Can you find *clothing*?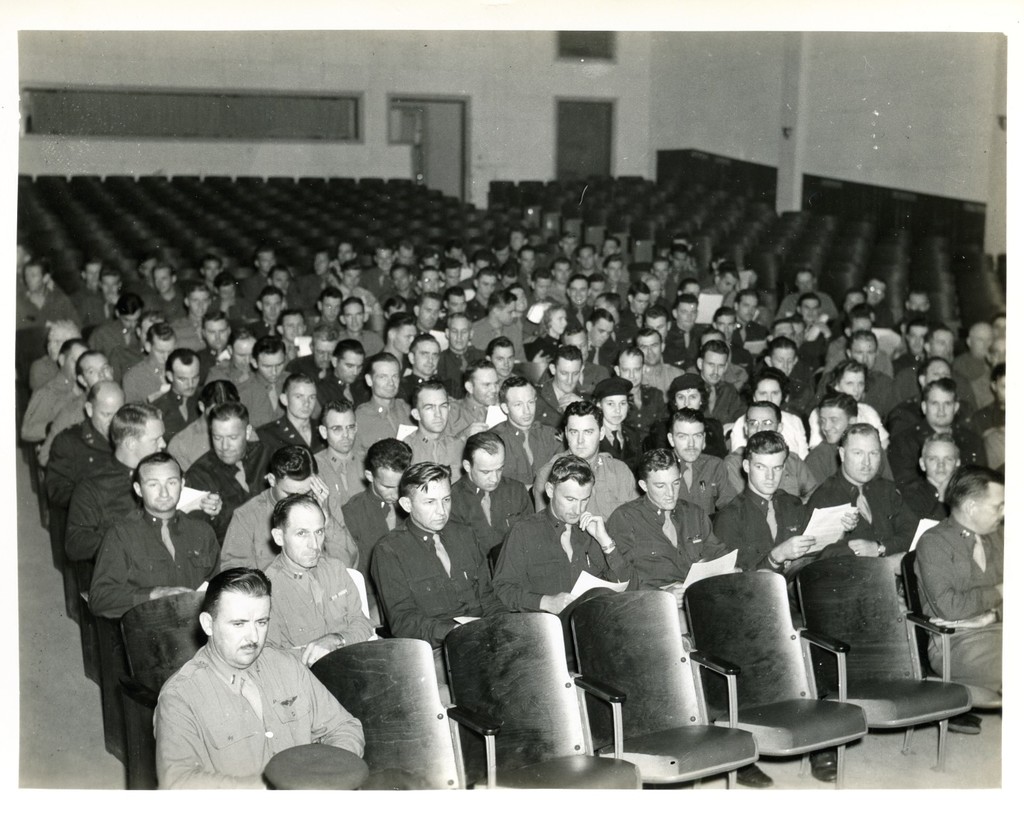
Yes, bounding box: 428,473,532,547.
